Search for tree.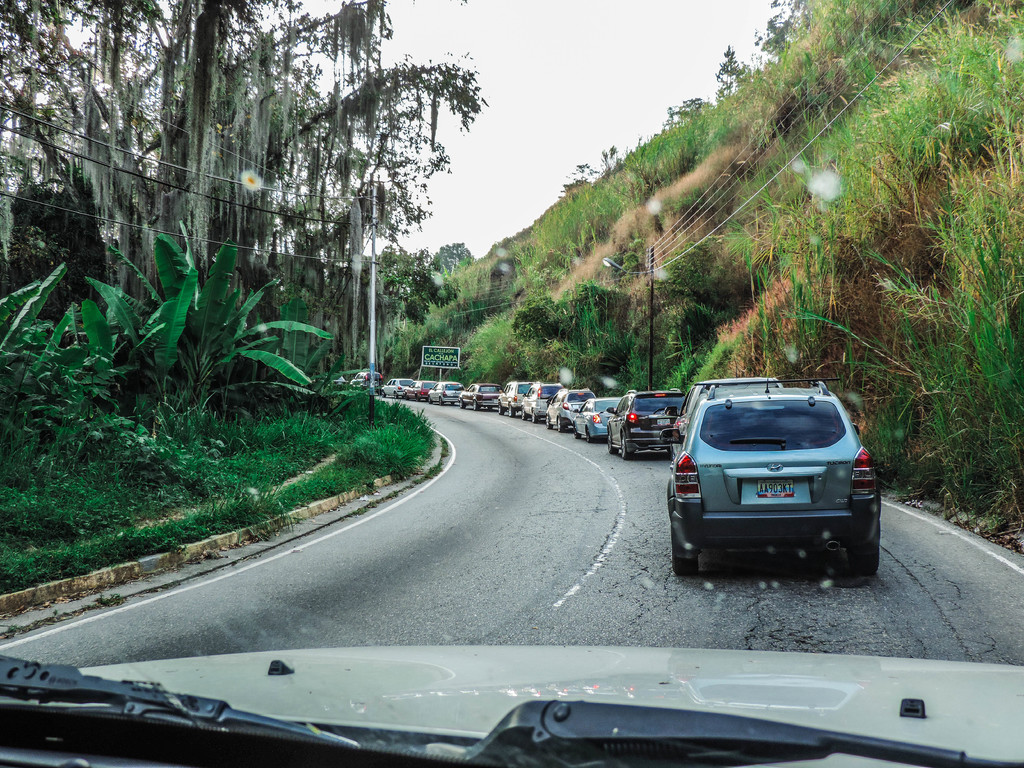
Found at l=0, t=259, r=120, b=481.
